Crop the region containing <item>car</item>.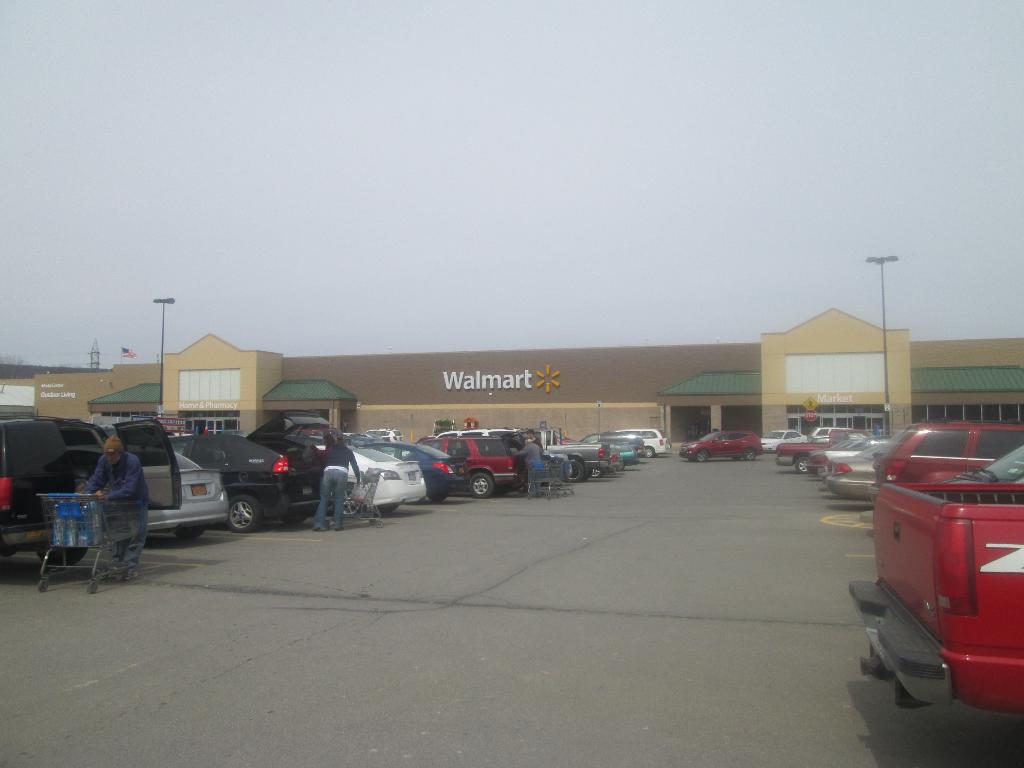
Crop region: BBox(374, 446, 476, 504).
